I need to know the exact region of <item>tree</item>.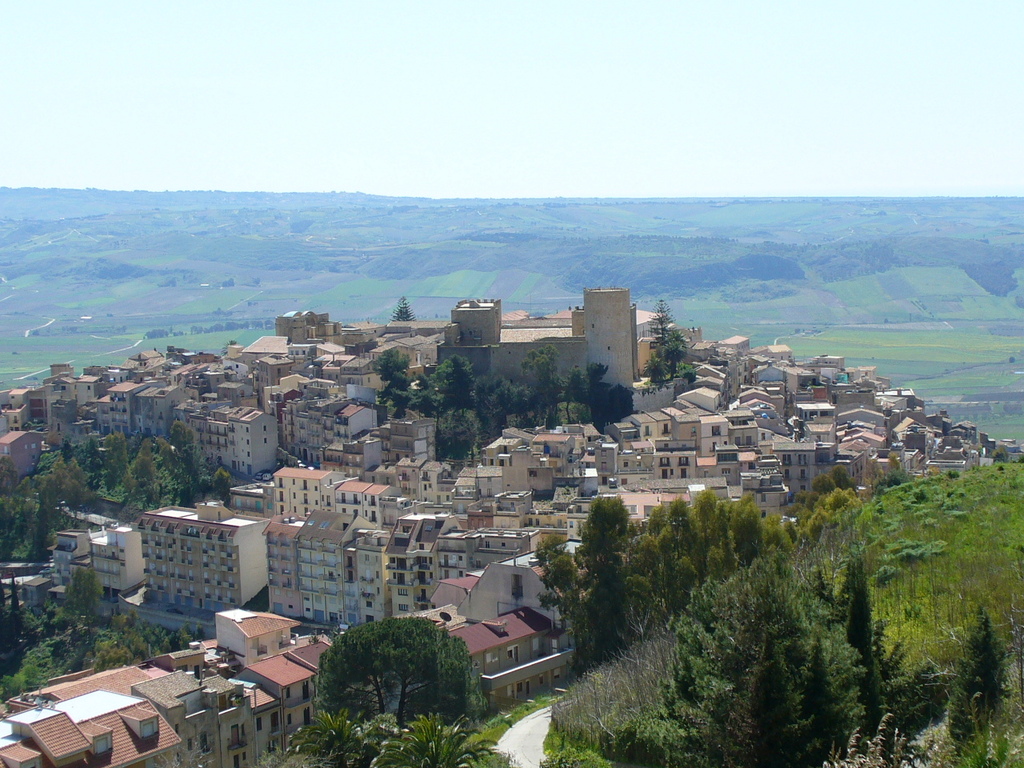
Region: Rect(293, 614, 478, 736).
